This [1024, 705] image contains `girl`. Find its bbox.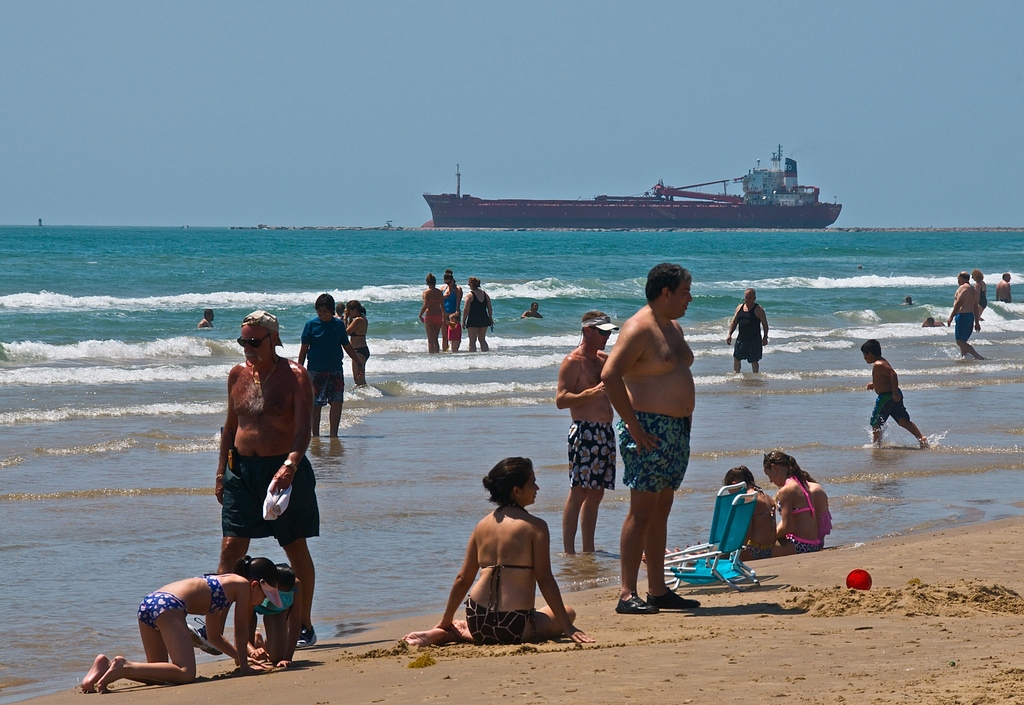
bbox(712, 464, 780, 569).
